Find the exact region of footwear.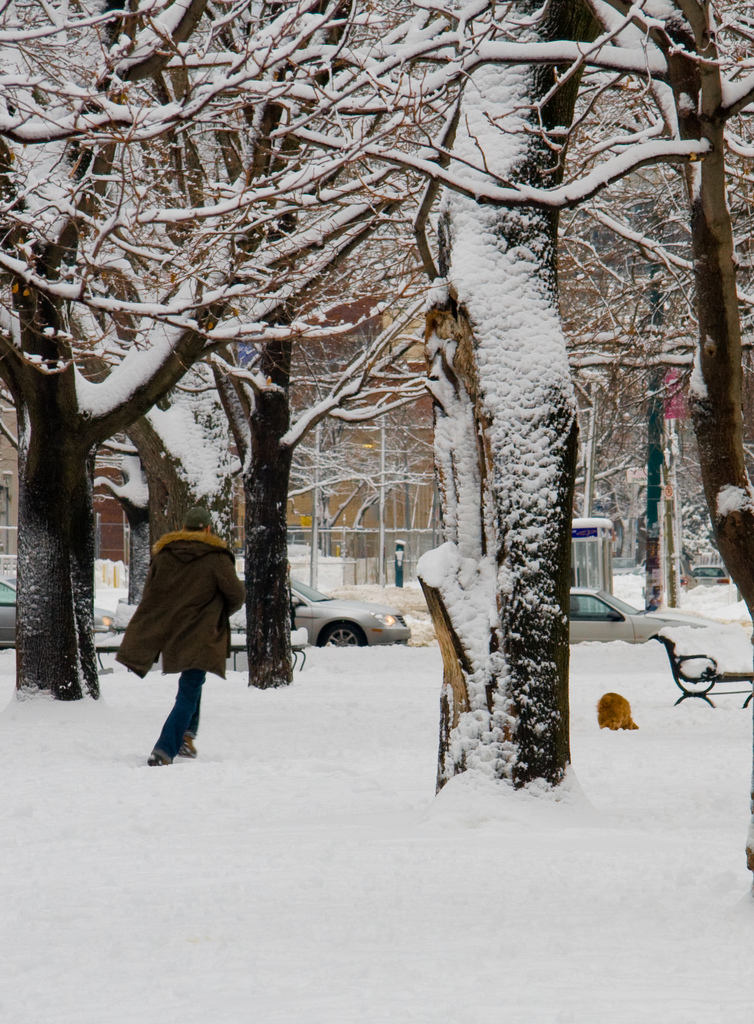
Exact region: (left=140, top=746, right=174, bottom=765).
